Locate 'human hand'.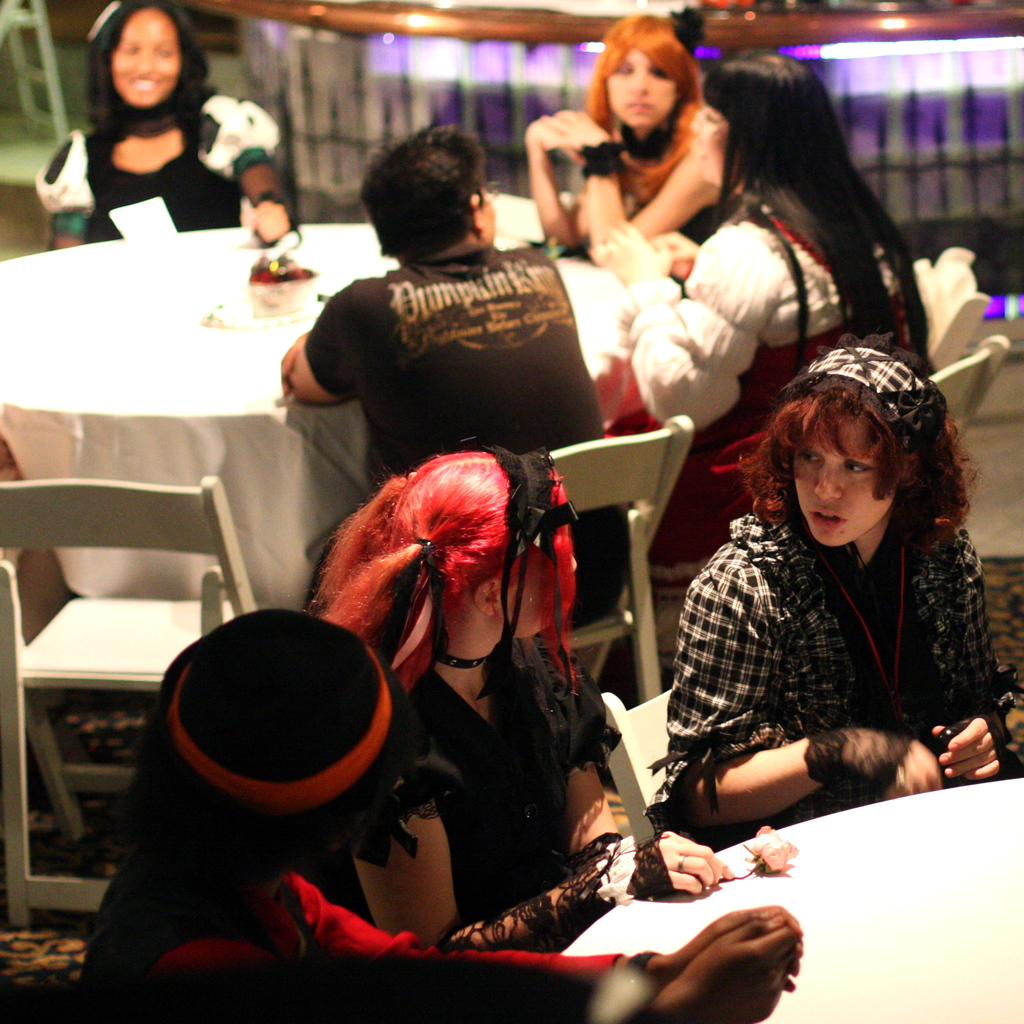
Bounding box: bbox=(881, 739, 942, 799).
